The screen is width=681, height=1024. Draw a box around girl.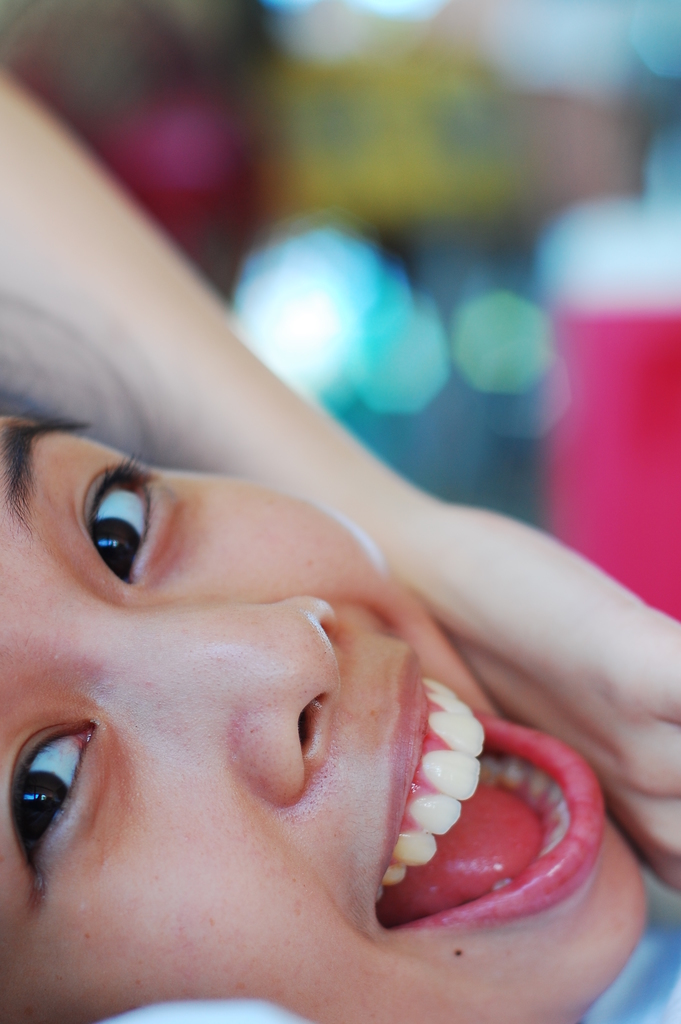
l=0, t=74, r=680, b=1023.
